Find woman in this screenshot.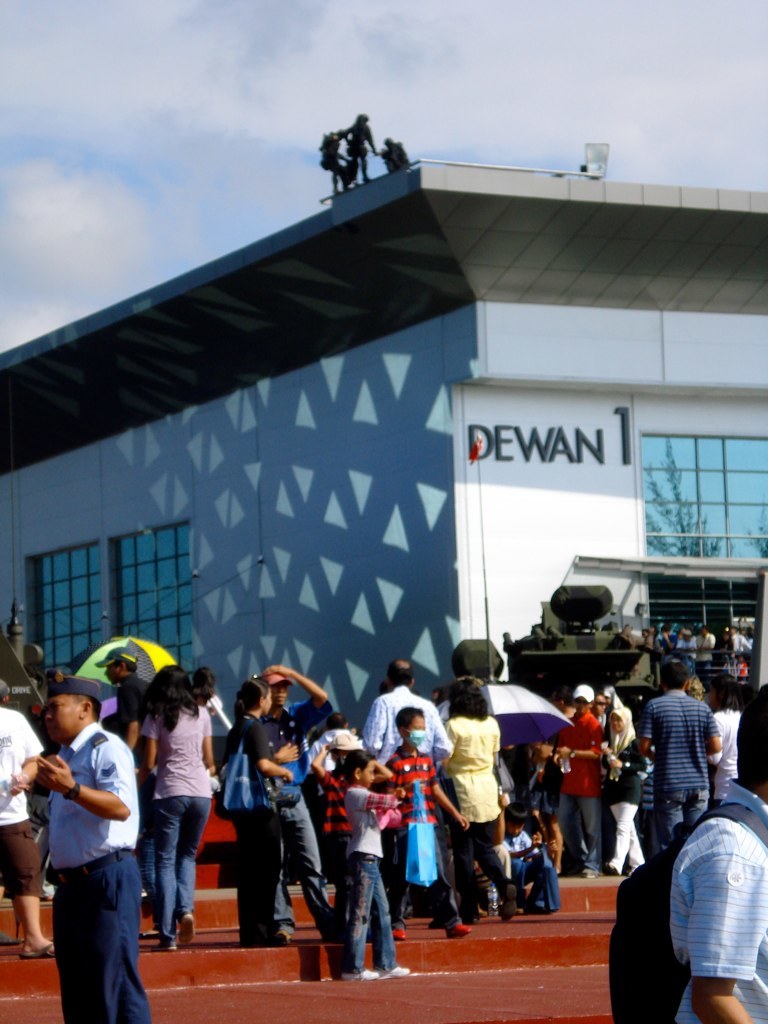
The bounding box for woman is Rect(599, 705, 652, 872).
